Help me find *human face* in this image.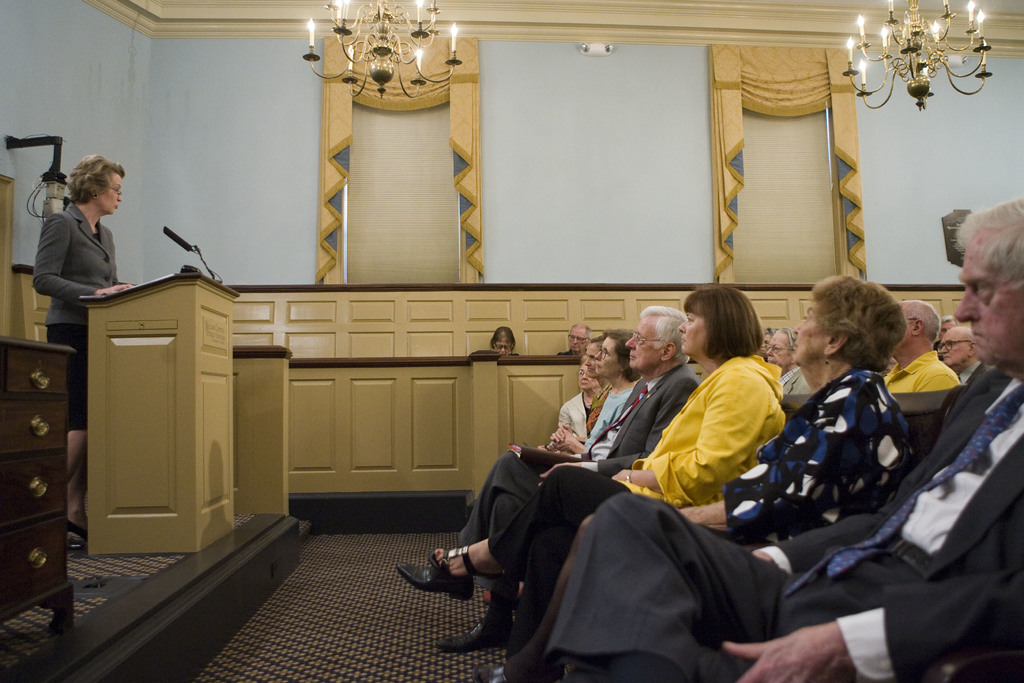
Found it: <bbox>92, 173, 126, 217</bbox>.
